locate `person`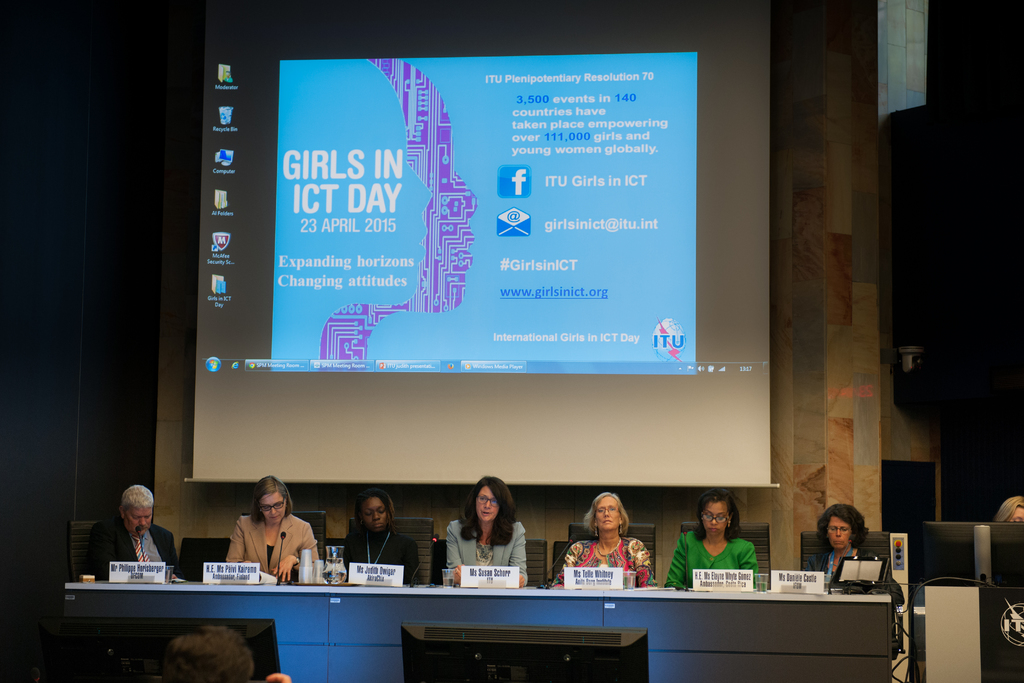
[342, 483, 424, 584]
